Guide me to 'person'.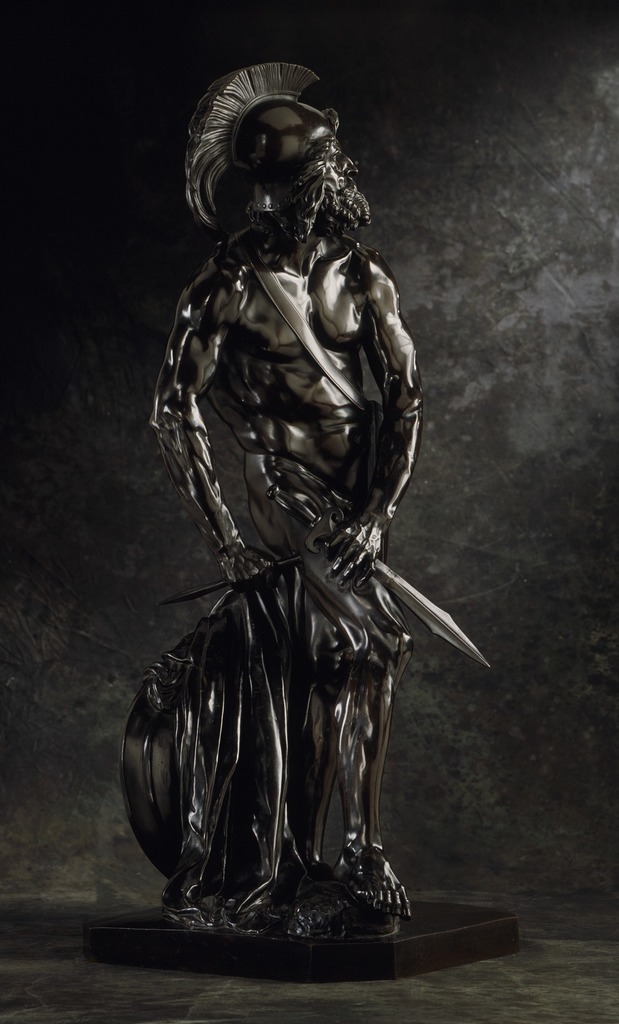
Guidance: [146,94,417,930].
